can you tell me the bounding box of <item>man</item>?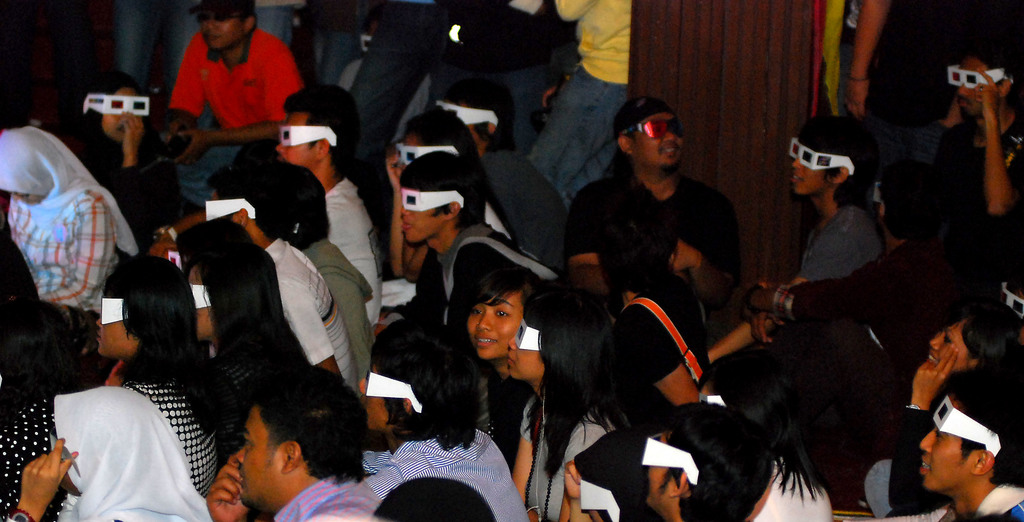
select_region(202, 165, 358, 391).
